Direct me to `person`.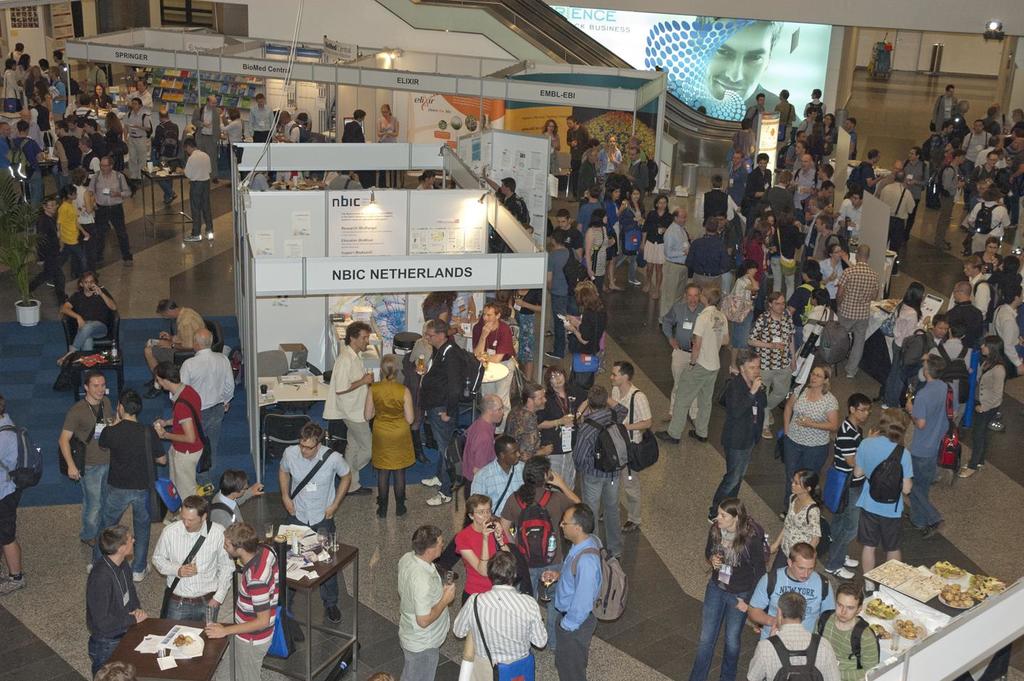
Direction: [left=213, top=471, right=264, bottom=533].
